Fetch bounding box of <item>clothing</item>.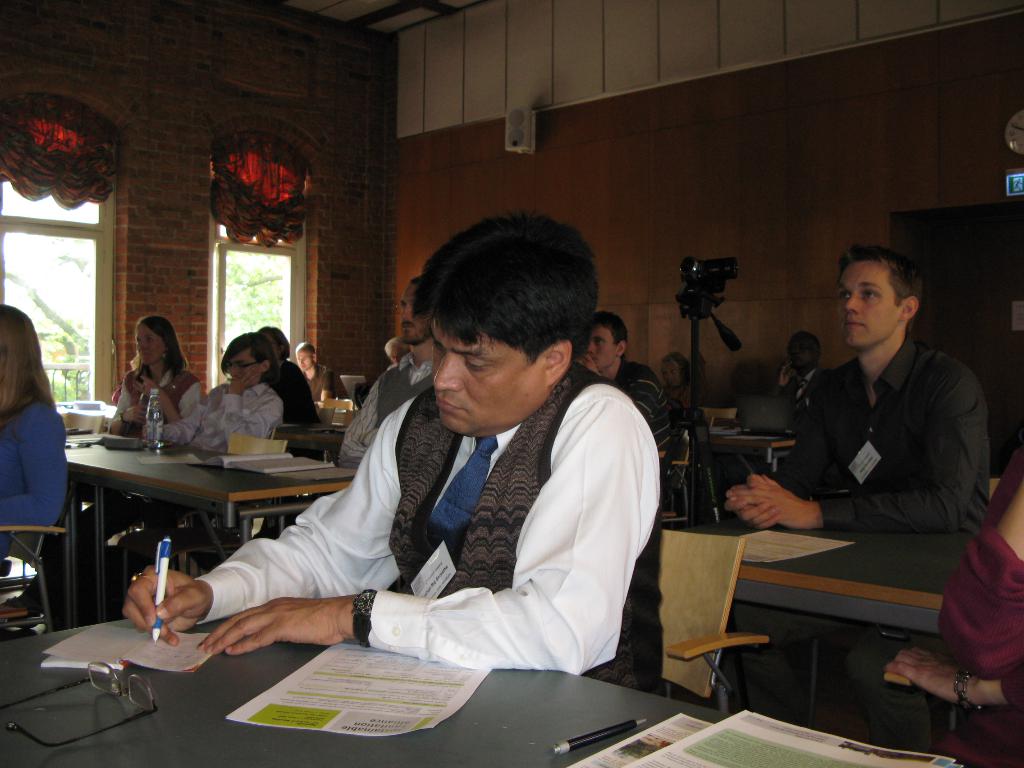
Bbox: {"x1": 198, "y1": 384, "x2": 278, "y2": 468}.
